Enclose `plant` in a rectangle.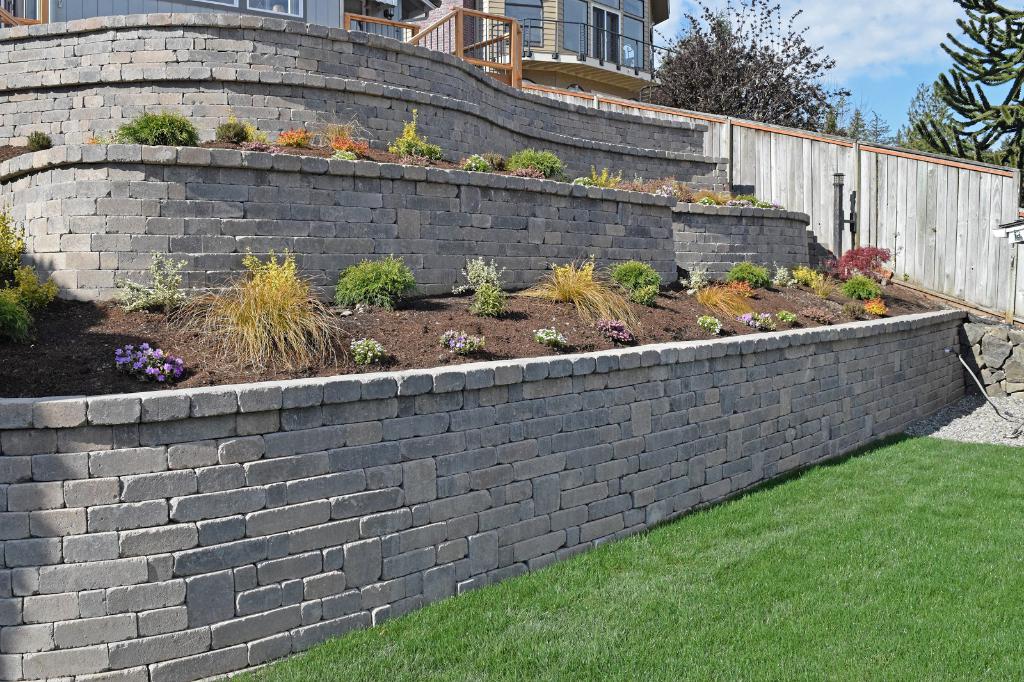
(x1=91, y1=126, x2=116, y2=146).
